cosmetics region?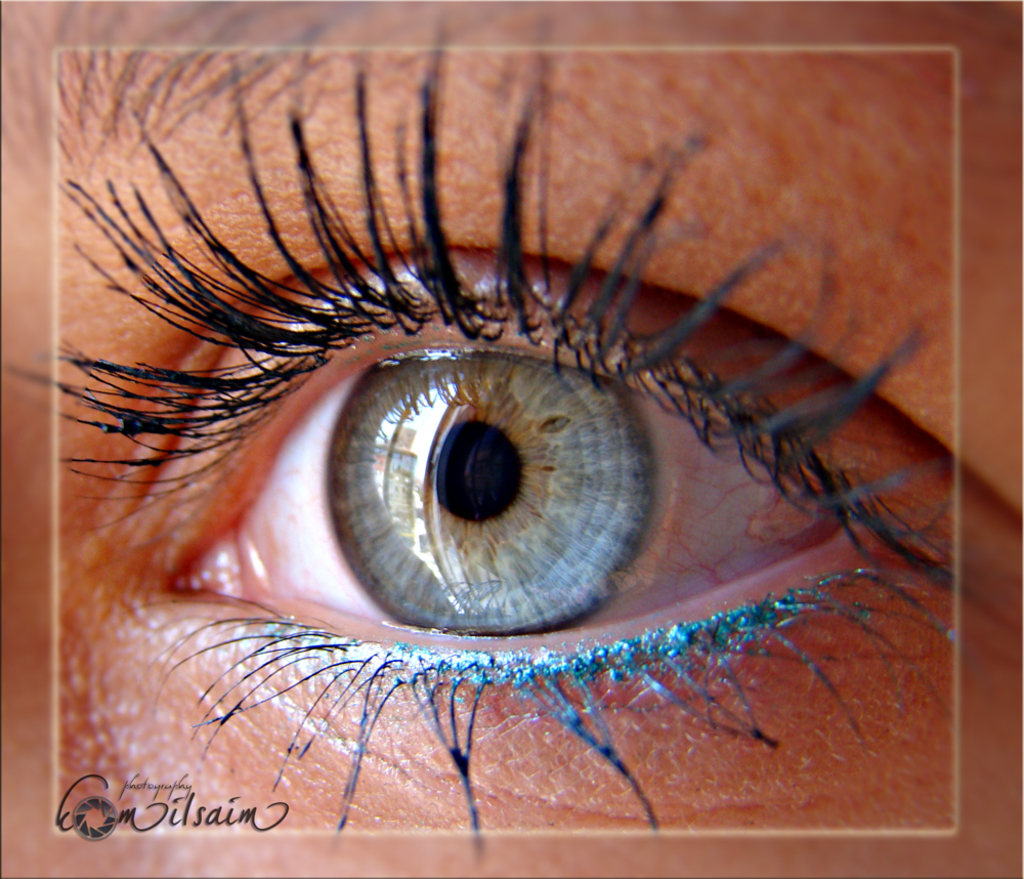
box(78, 74, 908, 825)
